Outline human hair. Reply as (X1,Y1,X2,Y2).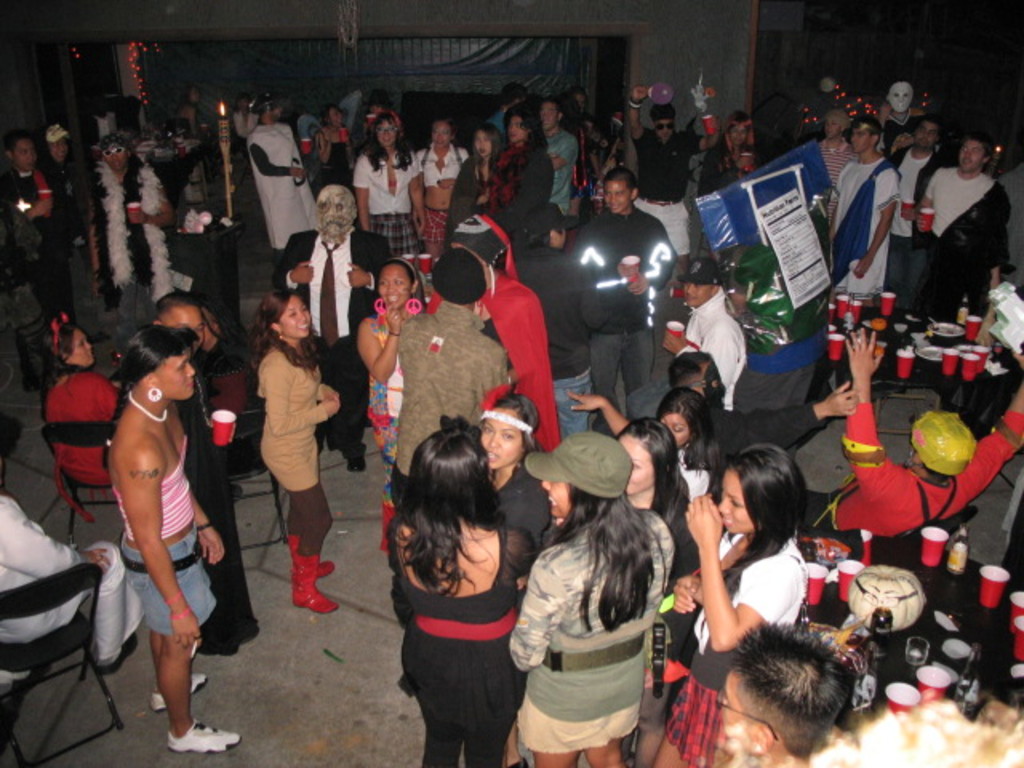
(470,122,502,168).
